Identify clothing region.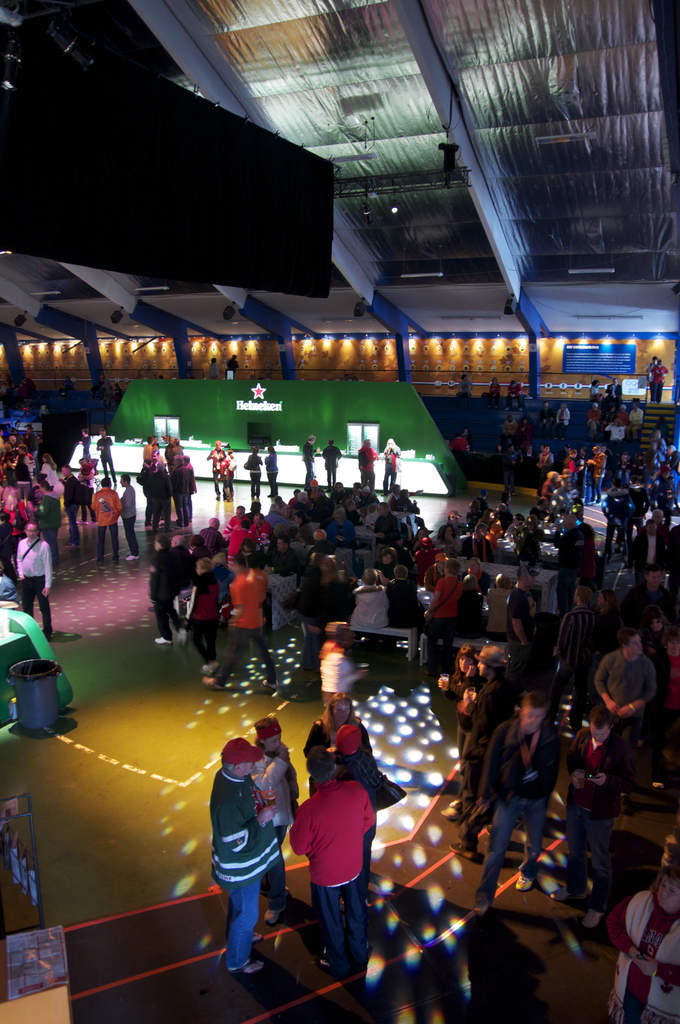
Region: (x1=553, y1=610, x2=601, y2=720).
